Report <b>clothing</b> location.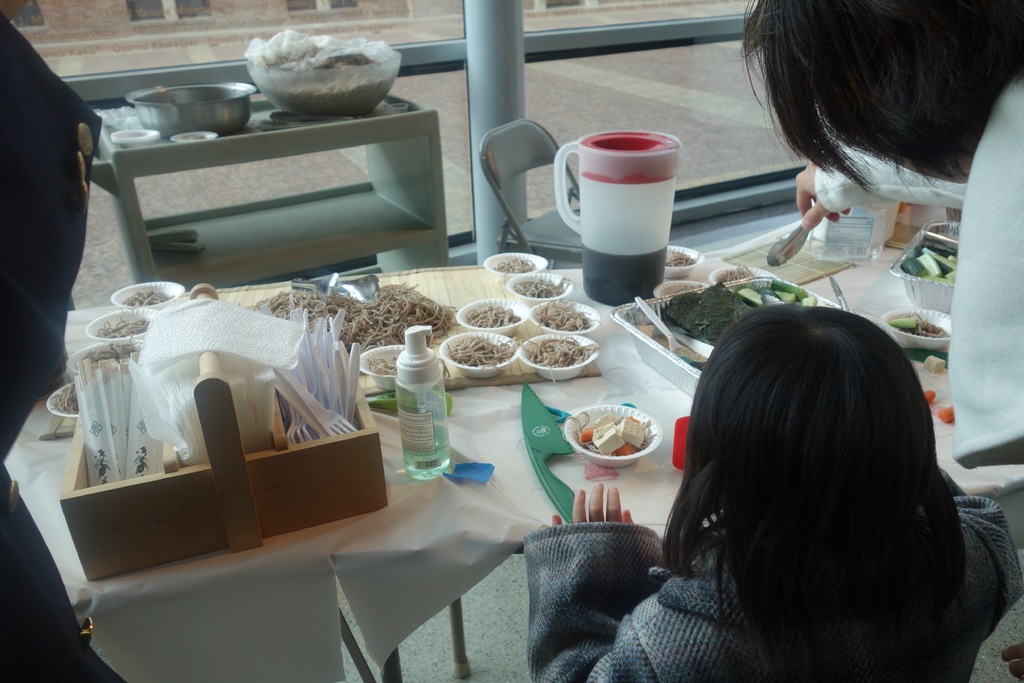
Report: [left=815, top=80, right=1023, bottom=461].
